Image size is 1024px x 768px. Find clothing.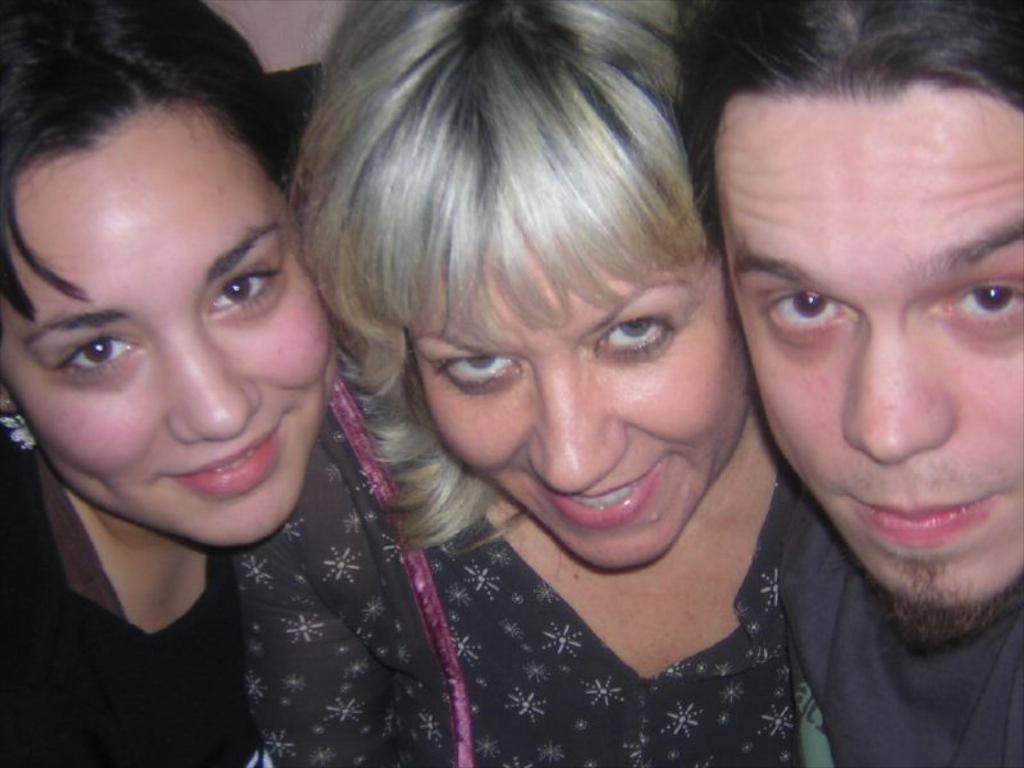
box(133, 219, 883, 767).
